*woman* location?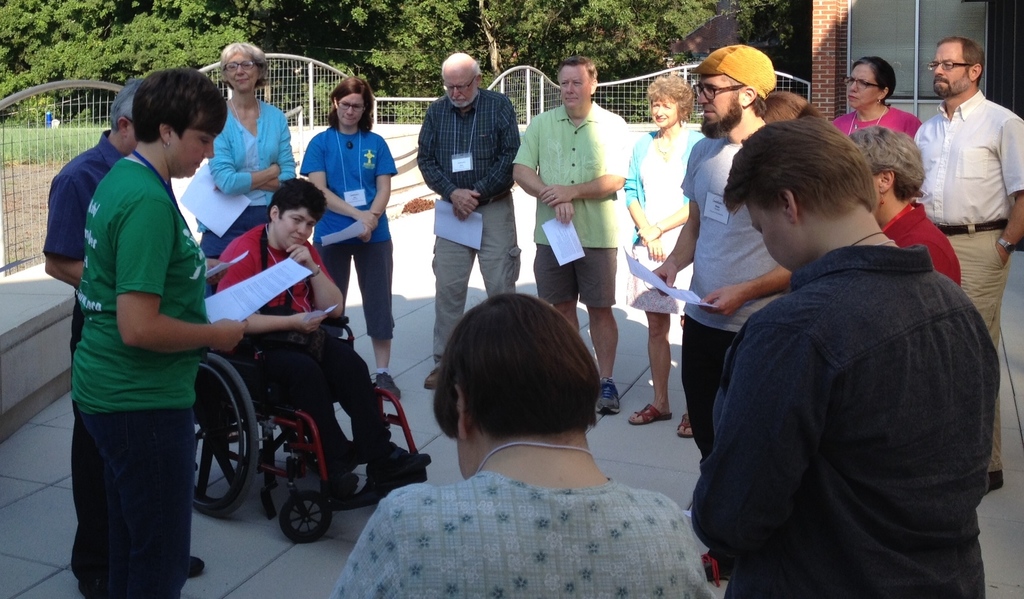
Rect(205, 39, 298, 298)
